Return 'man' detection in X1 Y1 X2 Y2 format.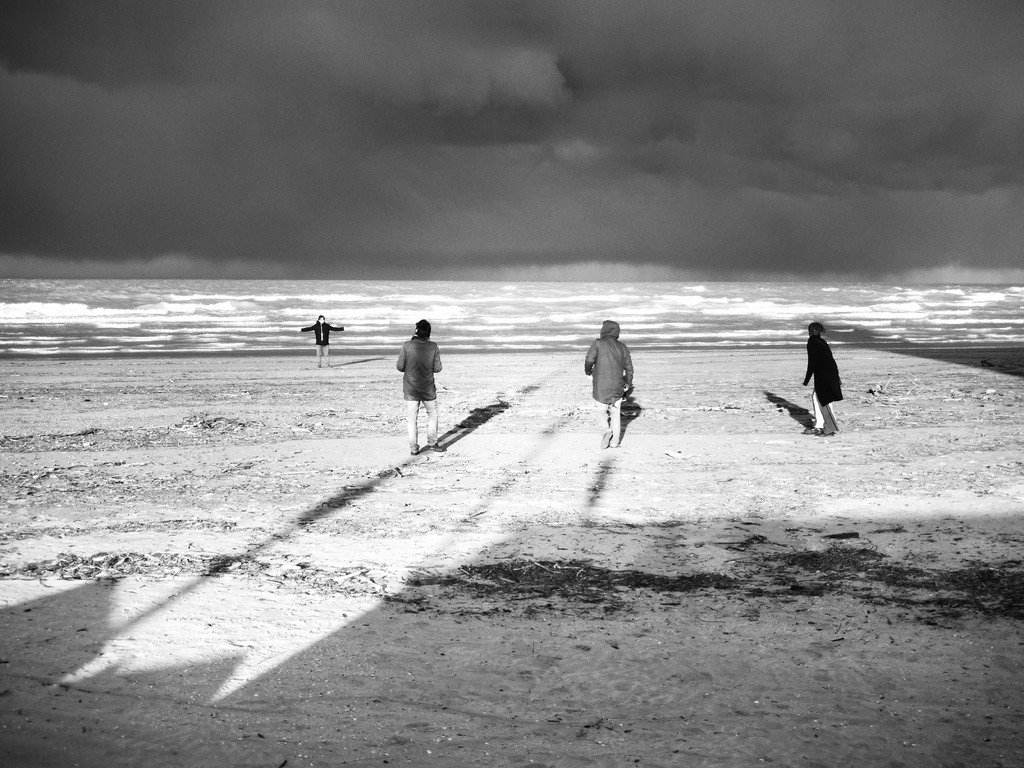
401 314 440 451.
